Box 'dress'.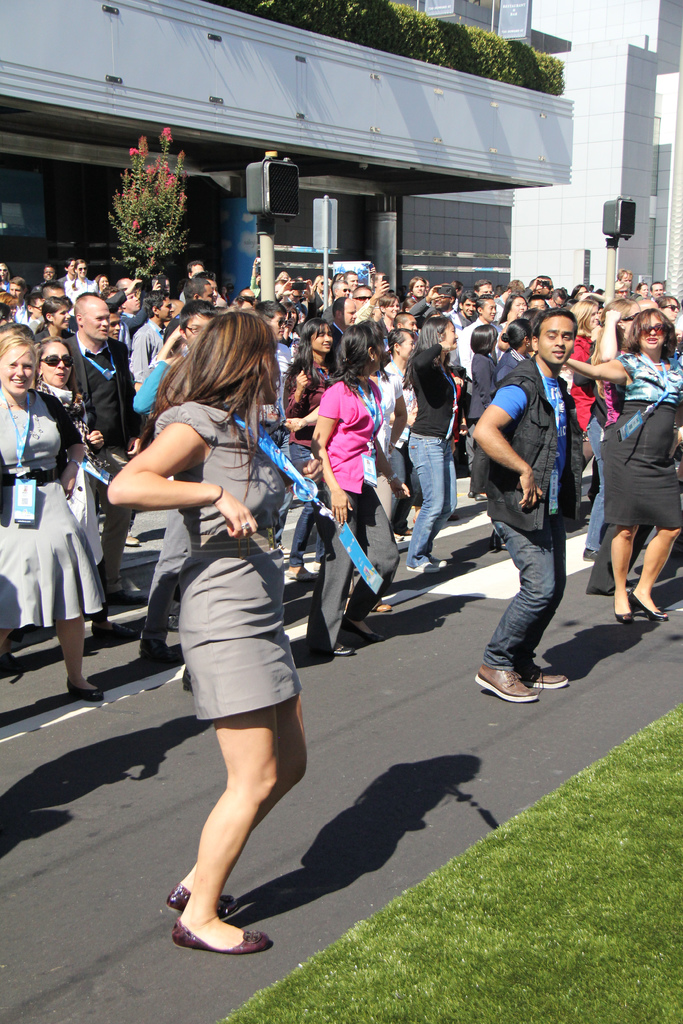
[0, 388, 111, 632].
